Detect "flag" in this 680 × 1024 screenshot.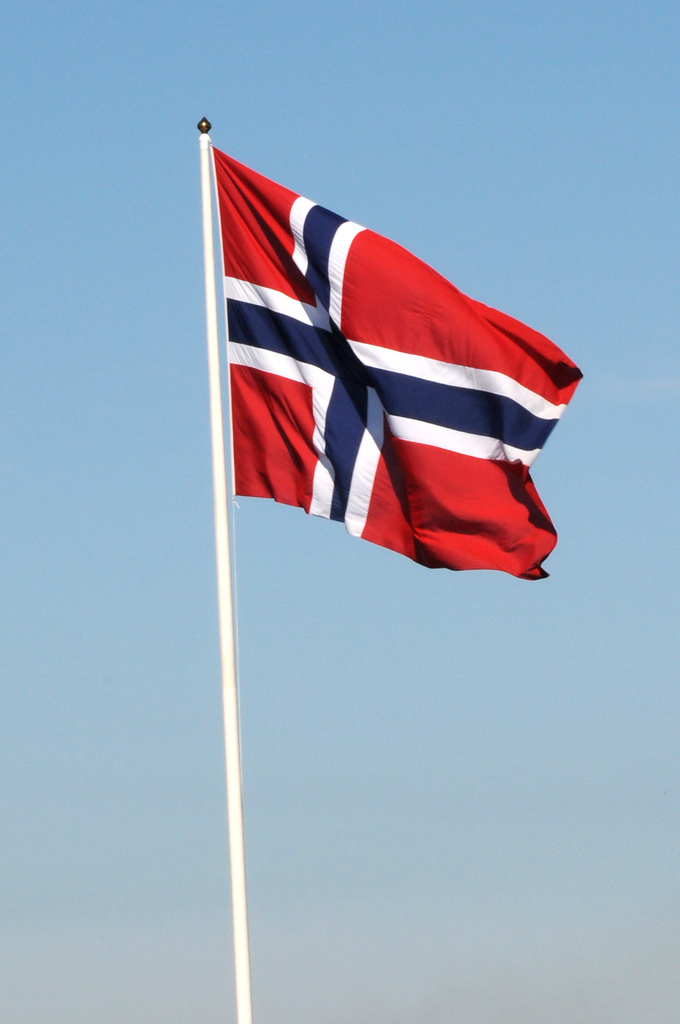
Detection: (198,113,591,604).
